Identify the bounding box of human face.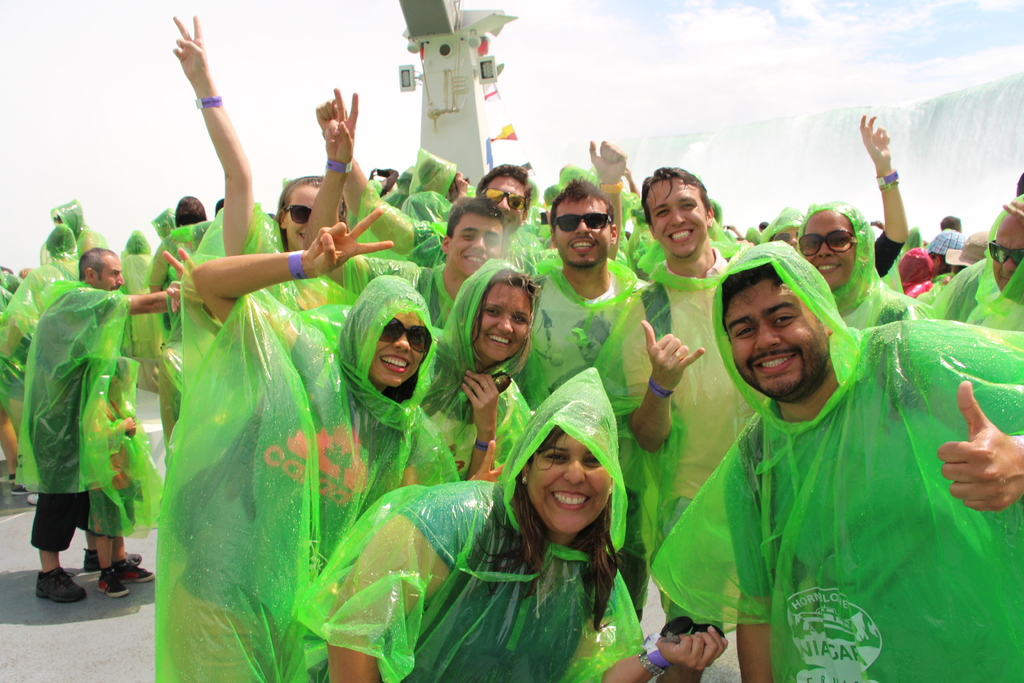
locate(801, 214, 856, 285).
